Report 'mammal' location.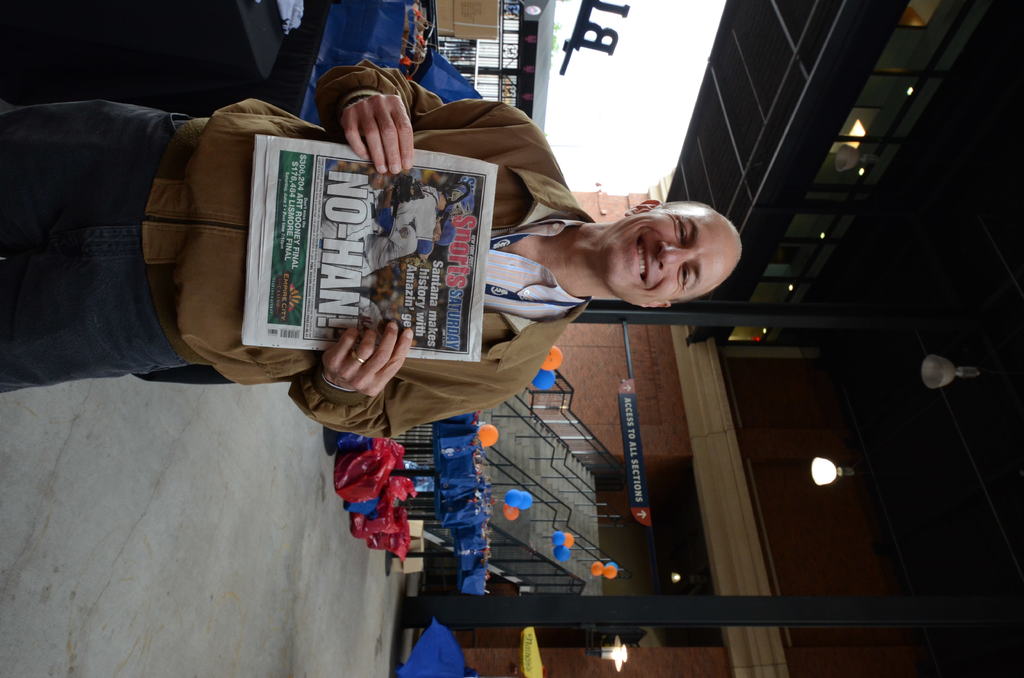
Report: select_region(316, 183, 474, 254).
